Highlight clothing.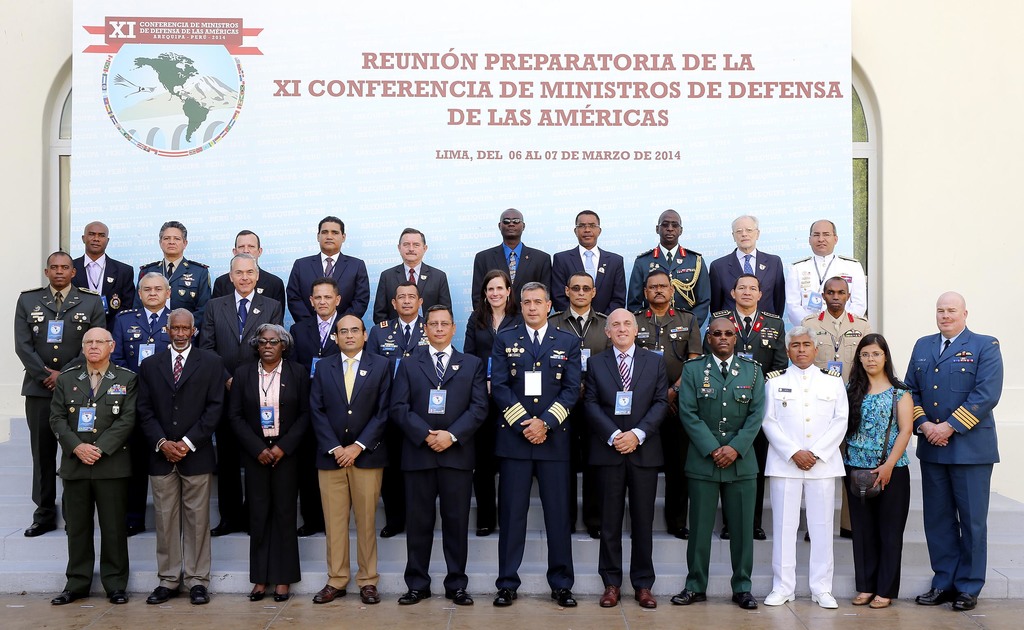
Highlighted region: {"left": 733, "top": 308, "right": 796, "bottom": 380}.
